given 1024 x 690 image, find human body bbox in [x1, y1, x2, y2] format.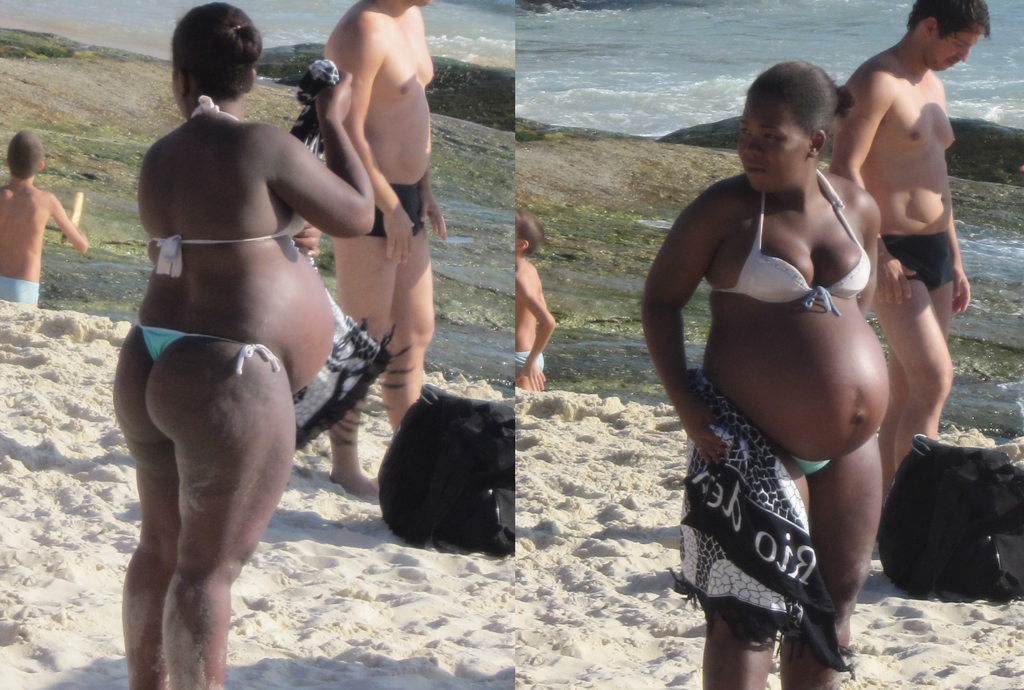
[831, 0, 992, 484].
